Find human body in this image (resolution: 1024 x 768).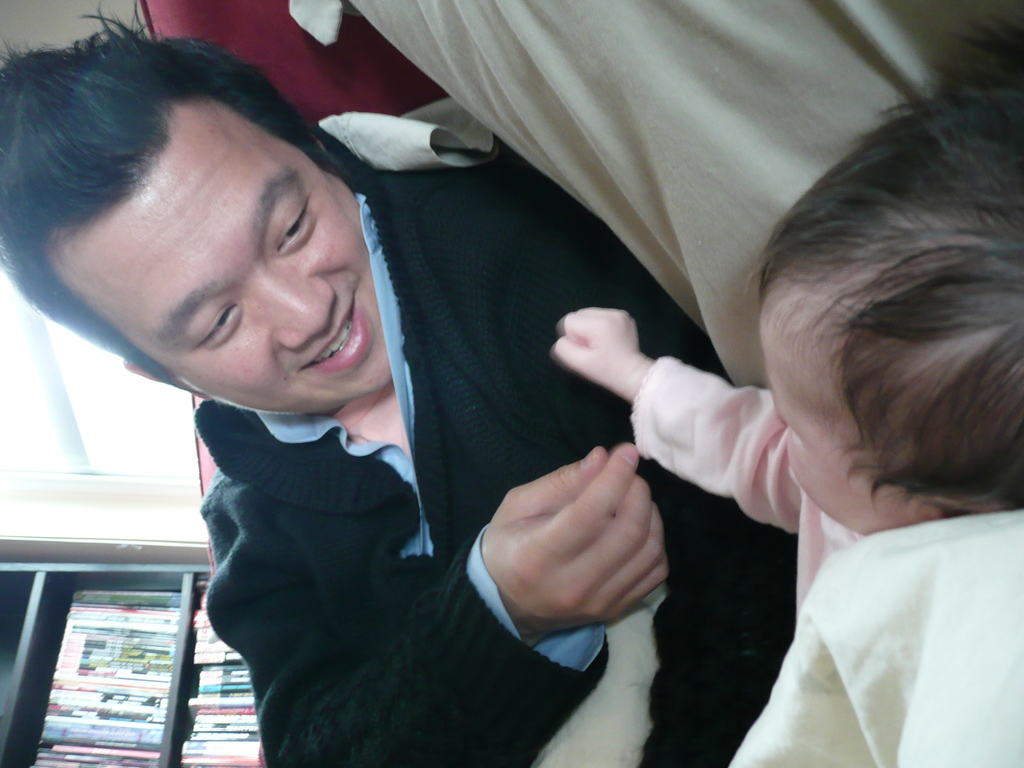
box=[701, 79, 1023, 767].
